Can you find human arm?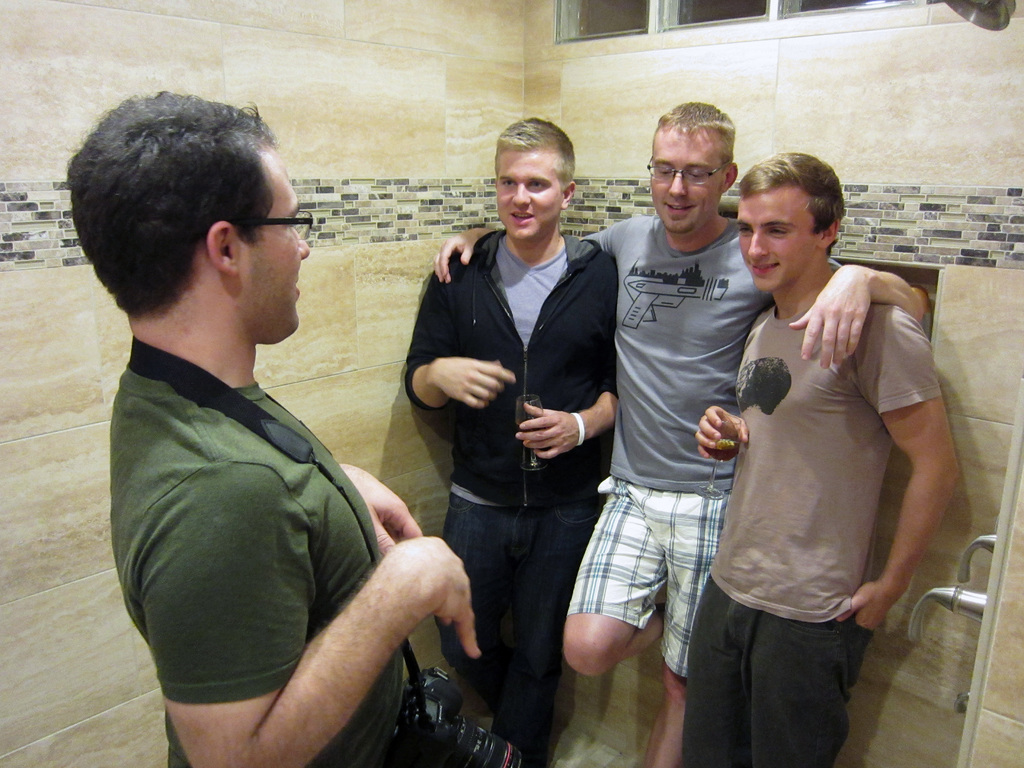
Yes, bounding box: rect(514, 344, 622, 463).
